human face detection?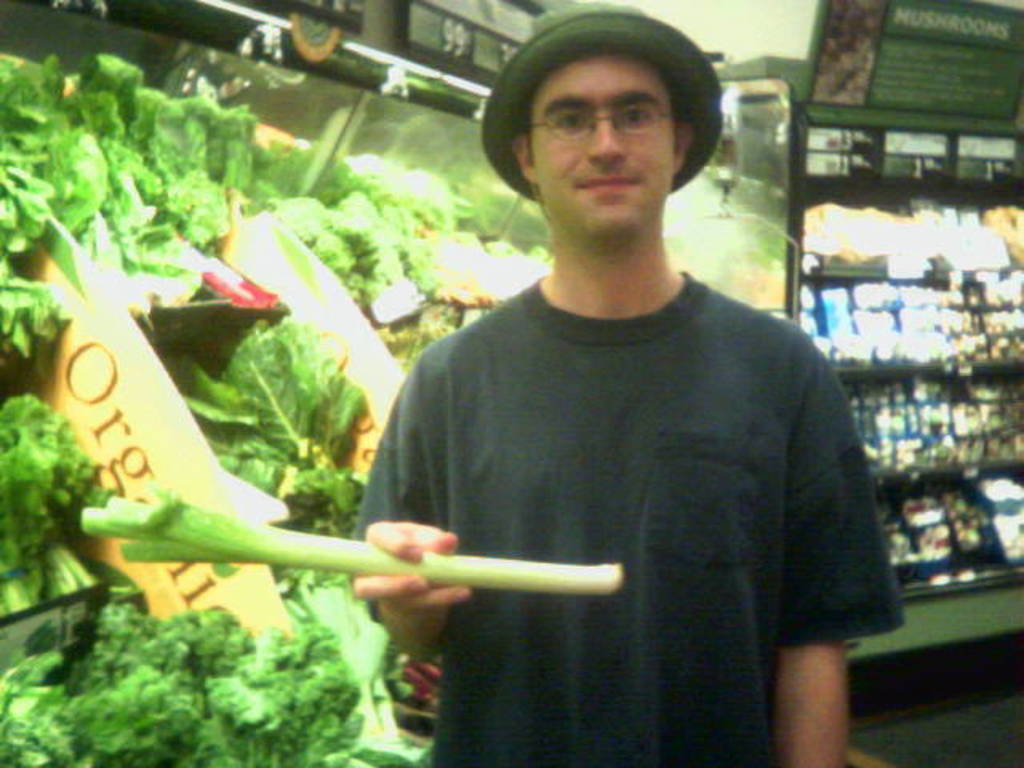
detection(534, 51, 675, 238)
